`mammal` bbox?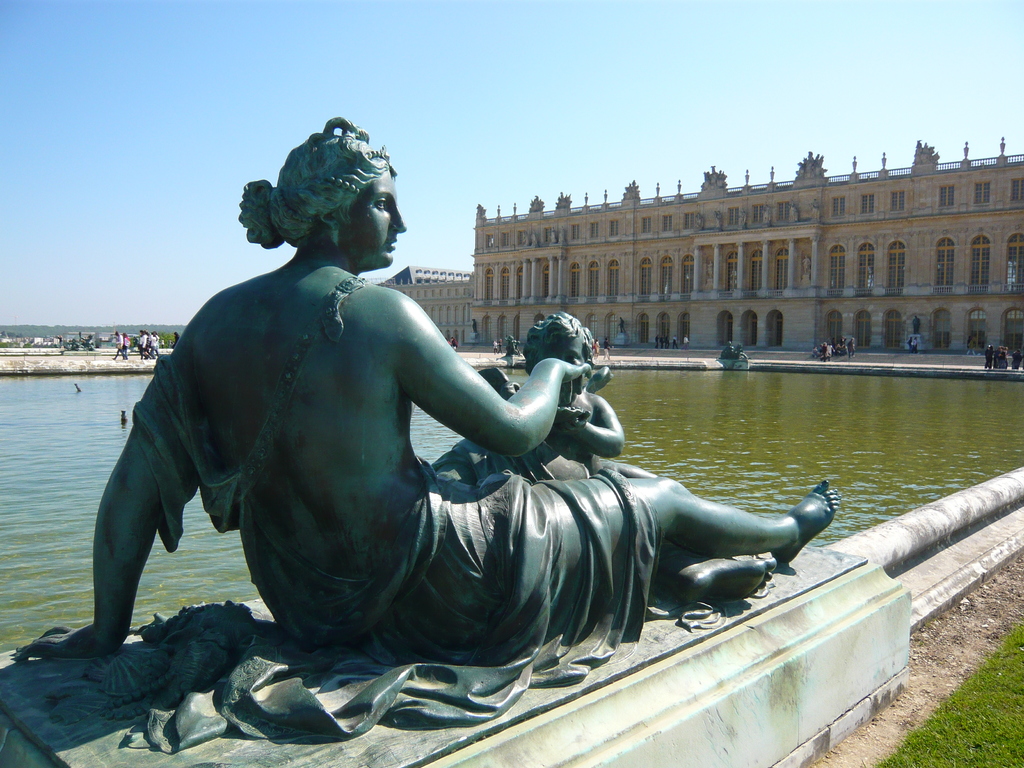
BBox(66, 339, 81, 351)
